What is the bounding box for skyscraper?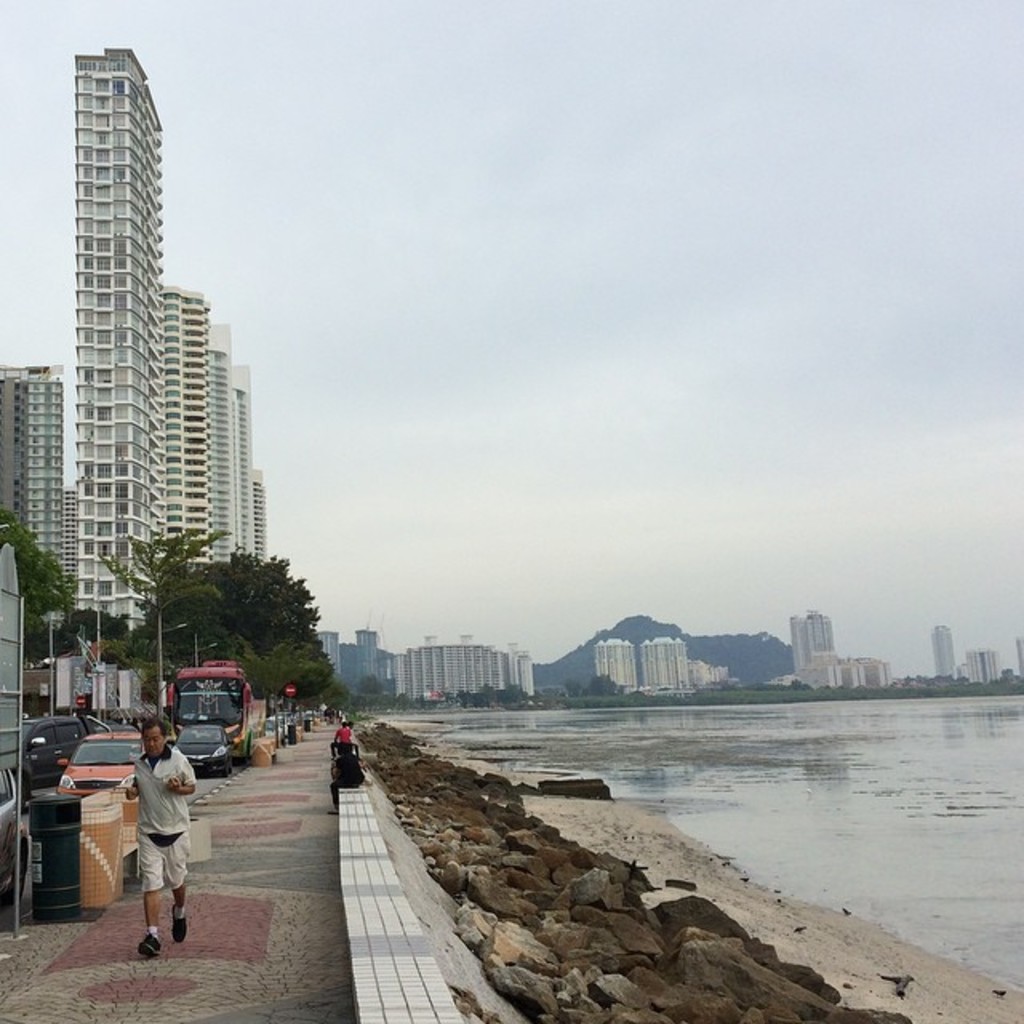
Rect(0, 344, 93, 621).
